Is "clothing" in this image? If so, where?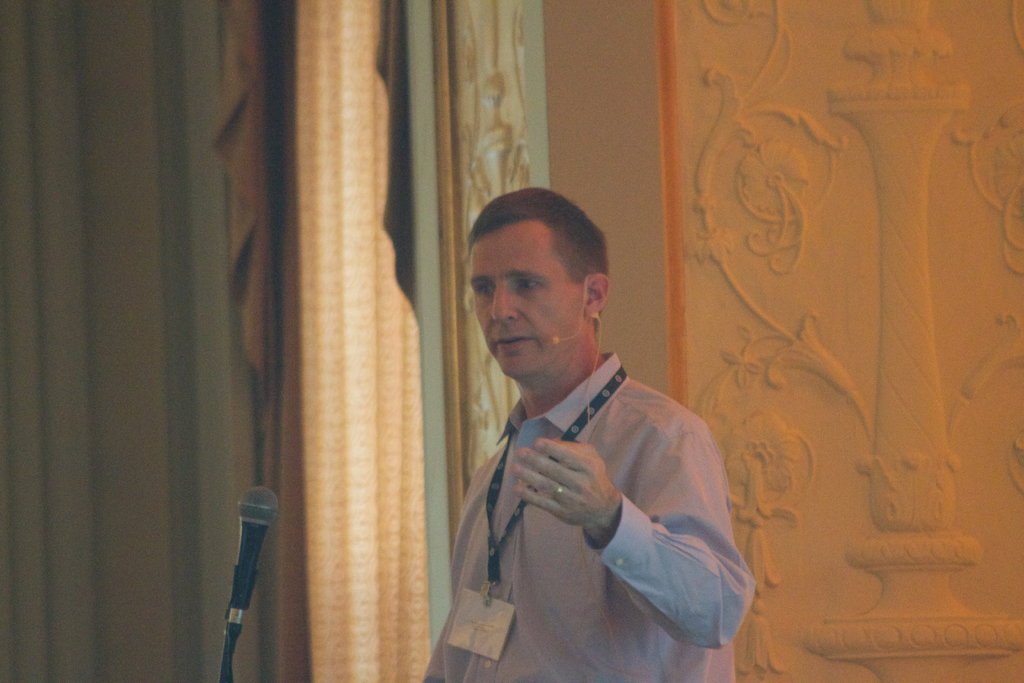
Yes, at select_region(436, 305, 749, 670).
